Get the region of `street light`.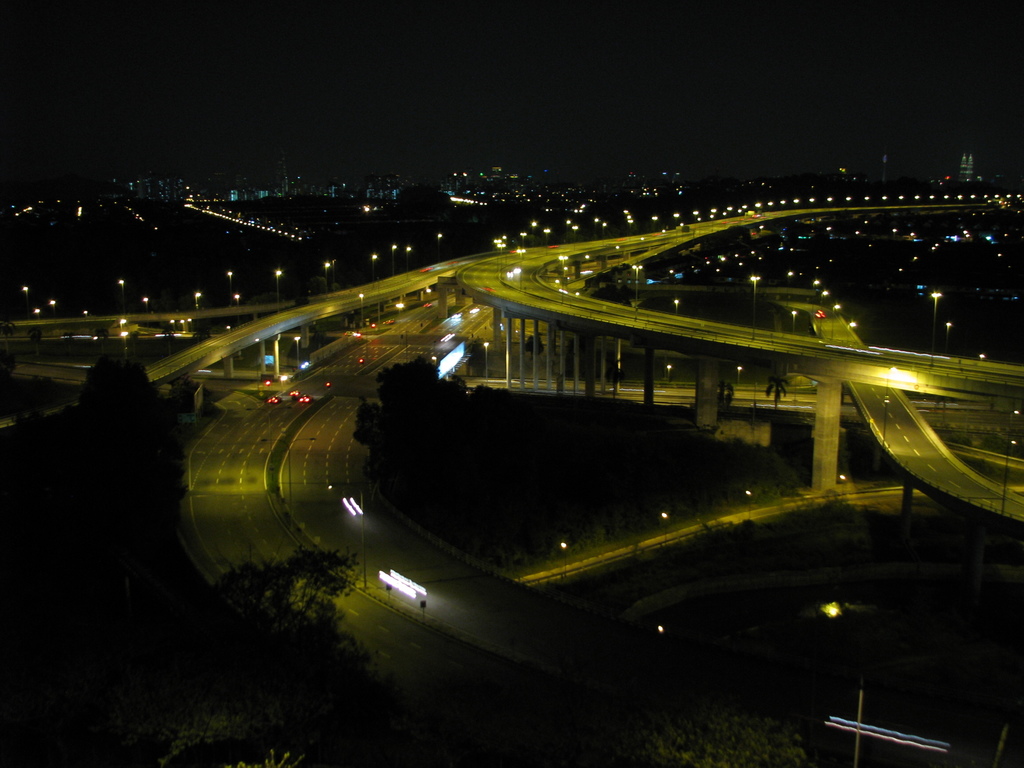
box(838, 471, 848, 499).
